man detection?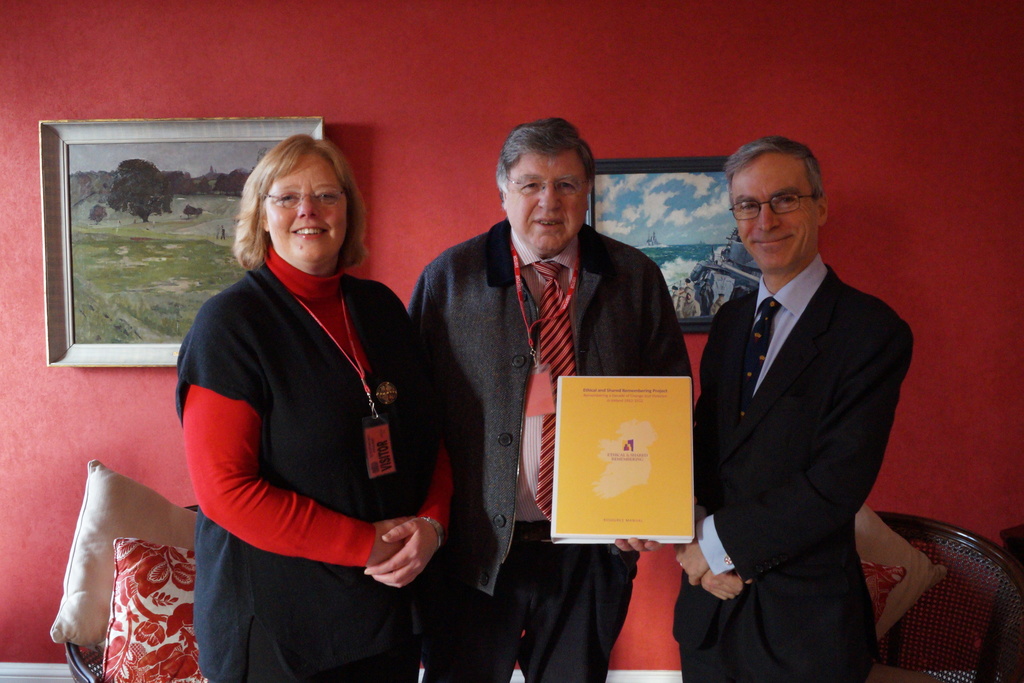
[x1=669, y1=95, x2=927, y2=682]
